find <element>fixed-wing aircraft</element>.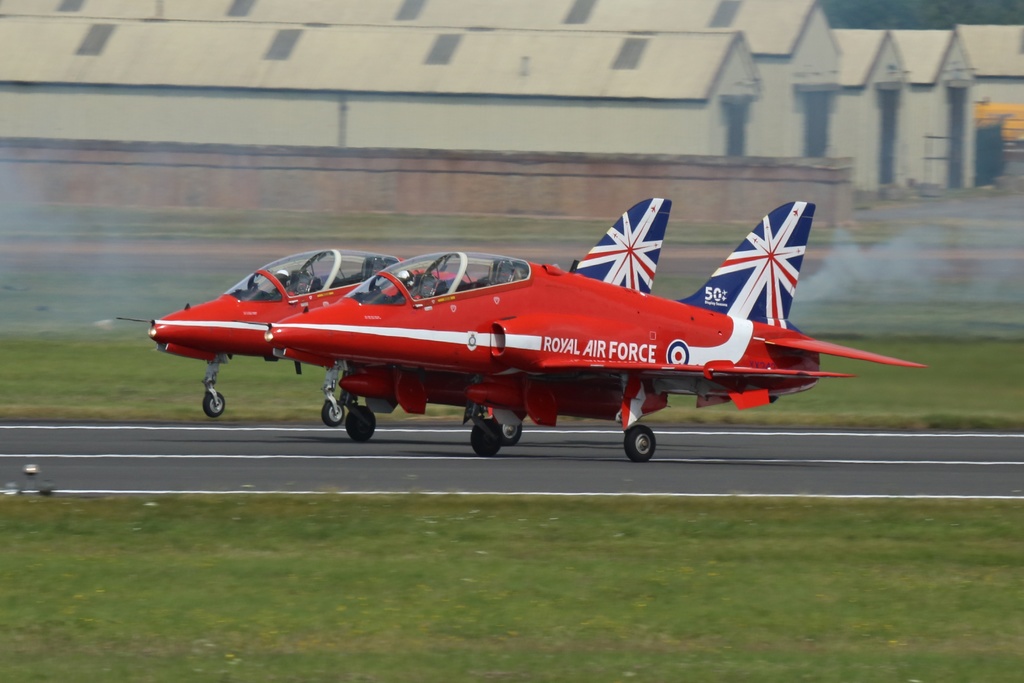
locate(257, 197, 941, 459).
